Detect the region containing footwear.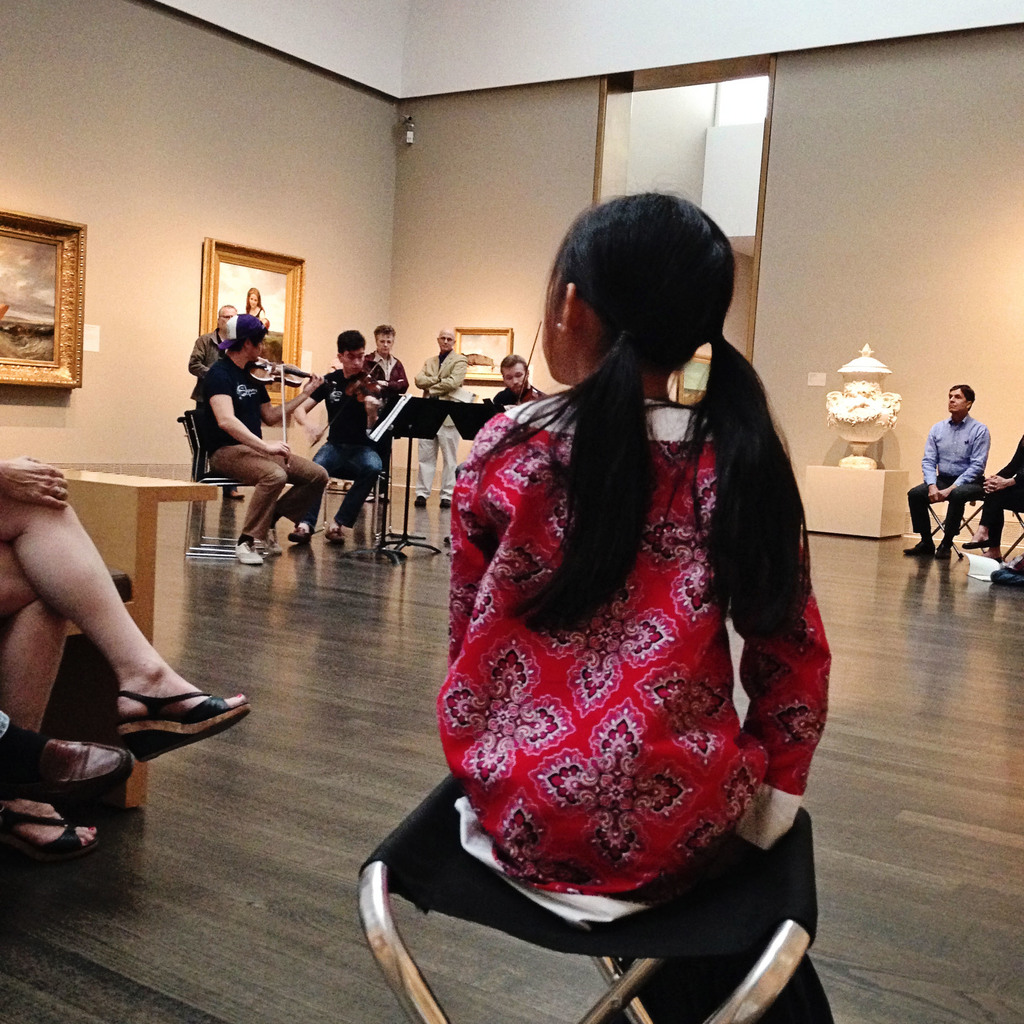
[x1=276, y1=512, x2=316, y2=547].
